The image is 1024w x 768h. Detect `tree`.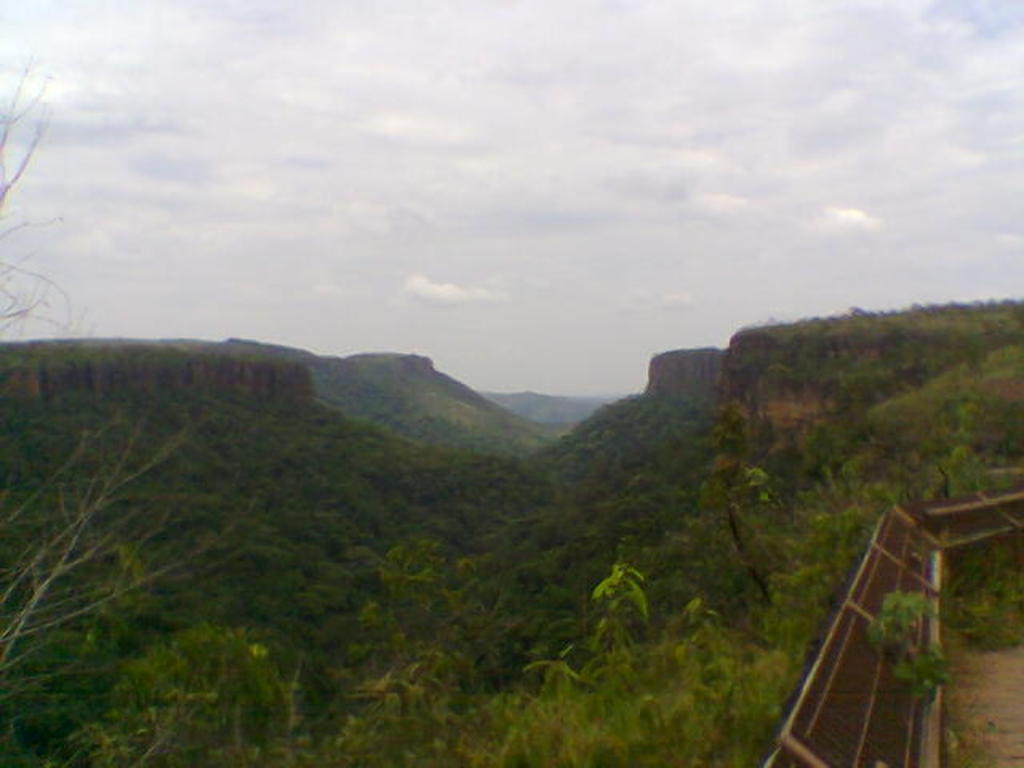
Detection: (x1=0, y1=46, x2=78, y2=347).
